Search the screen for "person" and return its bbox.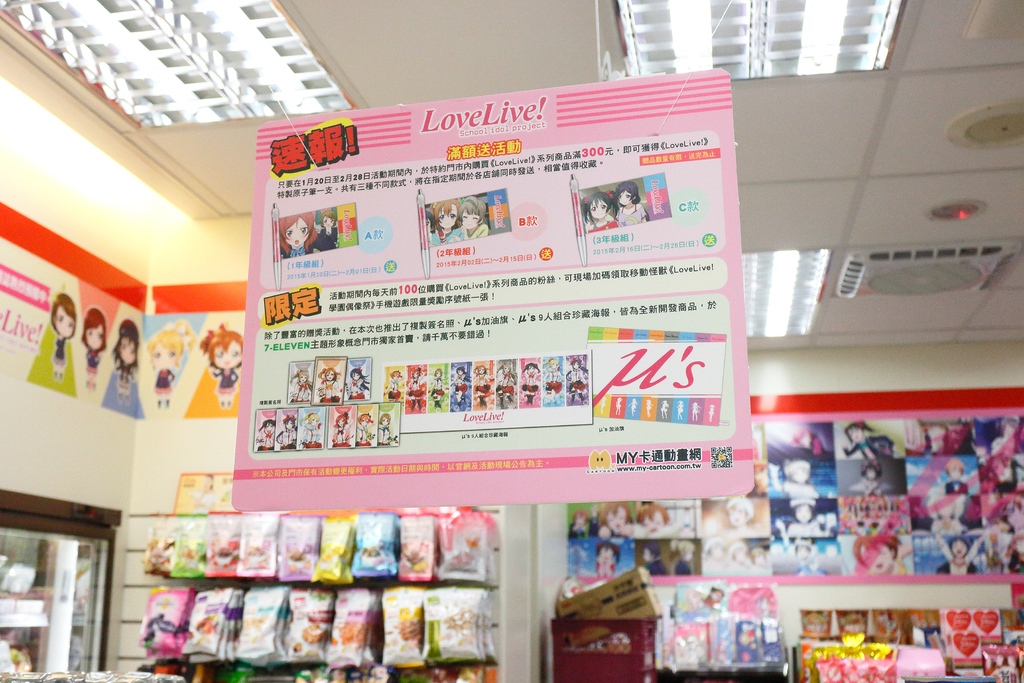
Found: (x1=45, y1=293, x2=76, y2=374).
